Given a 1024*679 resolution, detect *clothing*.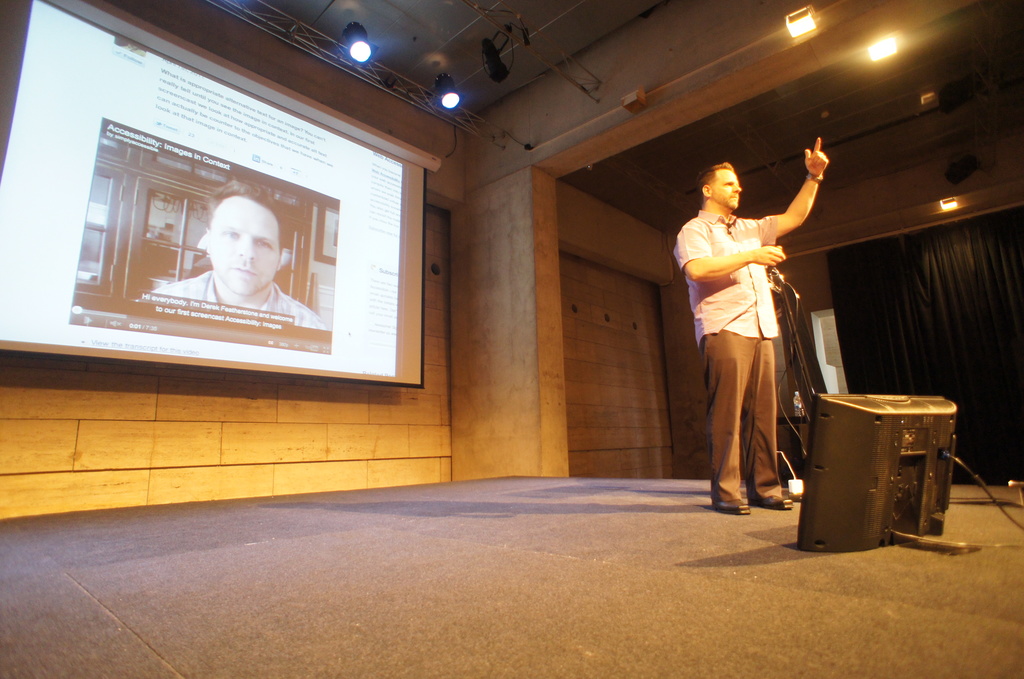
(673, 205, 780, 499).
